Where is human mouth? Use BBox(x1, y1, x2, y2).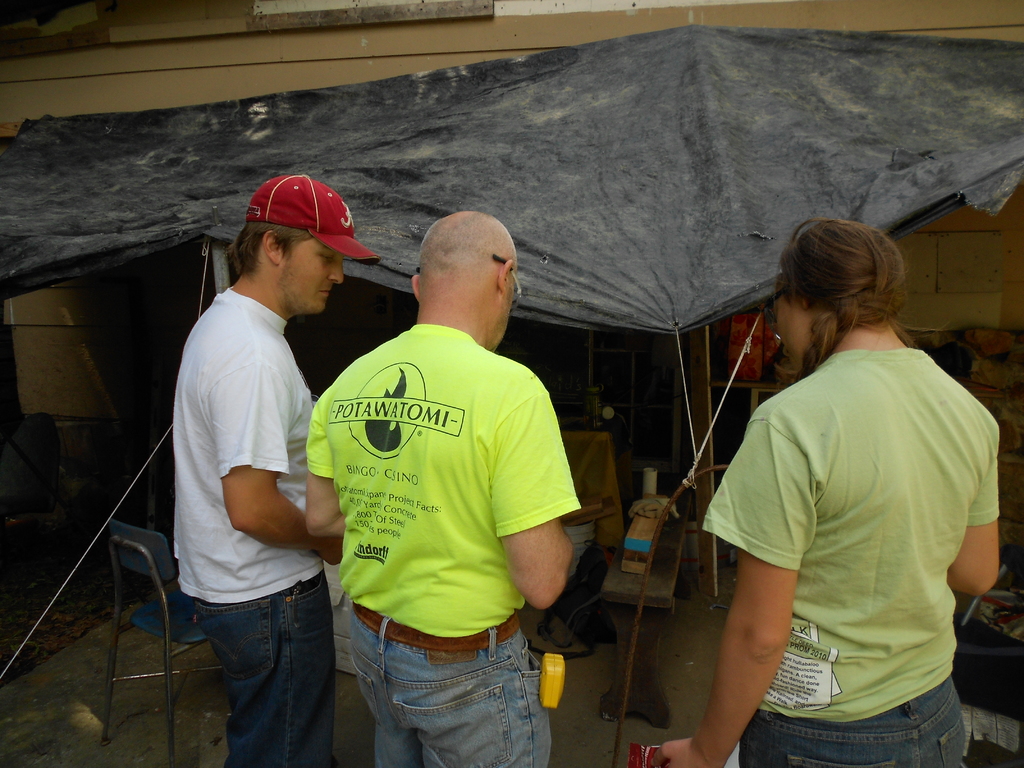
BBox(318, 287, 333, 299).
